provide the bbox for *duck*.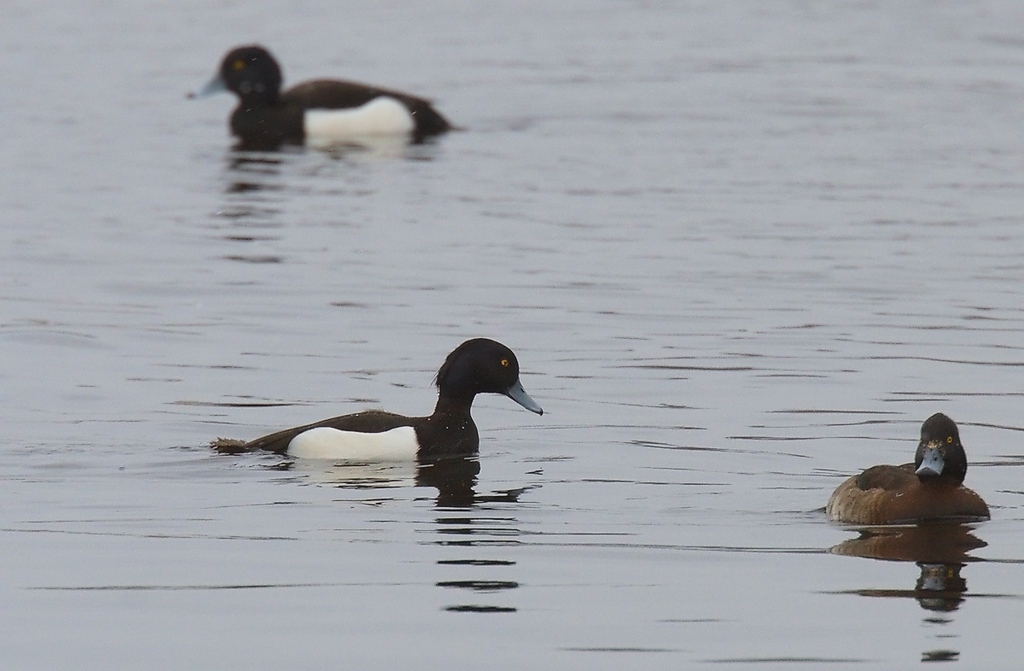
[182,42,475,129].
